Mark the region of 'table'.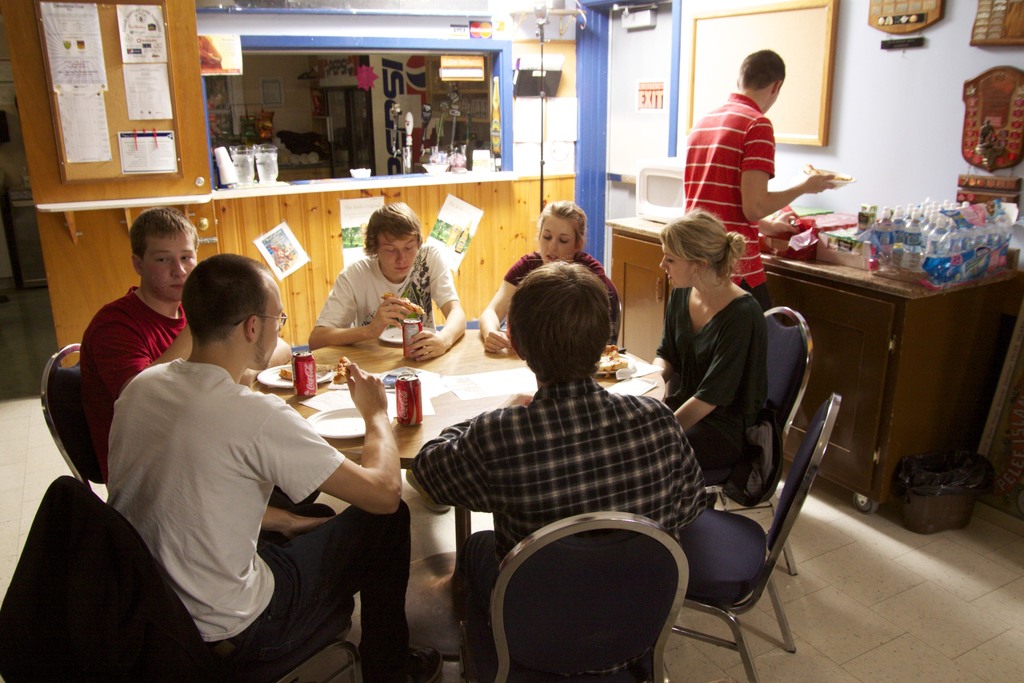
Region: [x1=603, y1=214, x2=1023, y2=518].
